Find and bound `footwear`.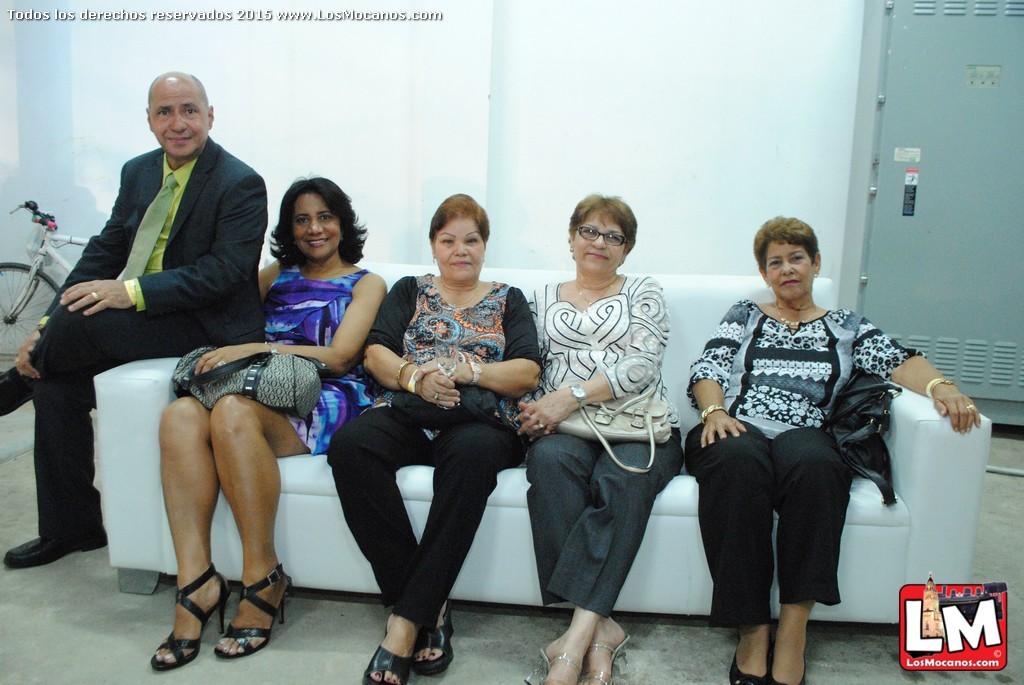
Bound: {"left": 586, "top": 632, "right": 627, "bottom": 684}.
